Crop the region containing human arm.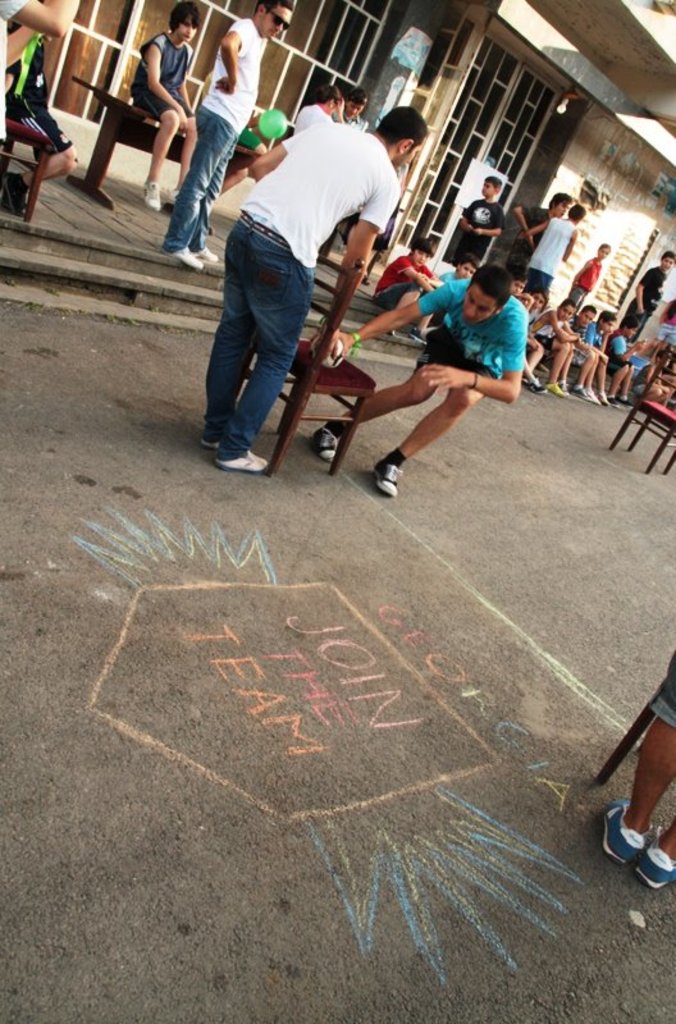
Crop region: (left=583, top=320, right=609, bottom=366).
